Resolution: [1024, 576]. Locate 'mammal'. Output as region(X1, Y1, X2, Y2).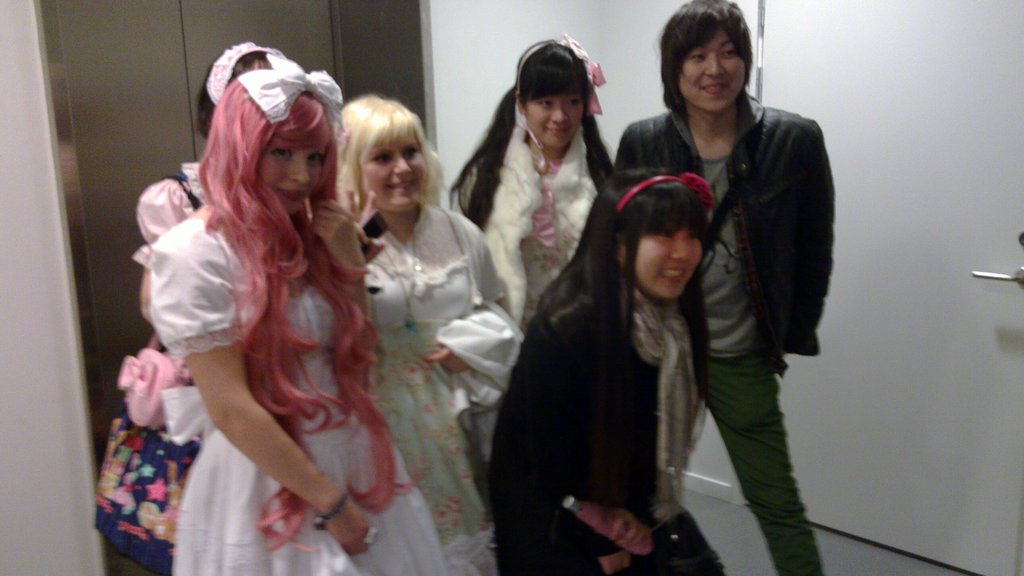
region(439, 41, 614, 460).
